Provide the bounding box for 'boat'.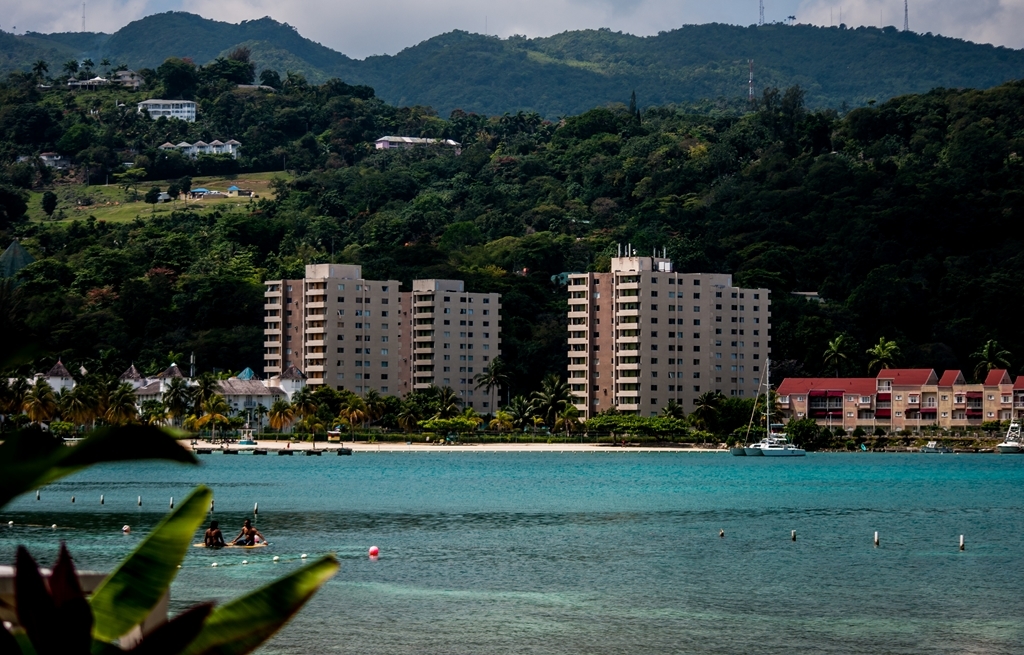
743/355/804/455.
